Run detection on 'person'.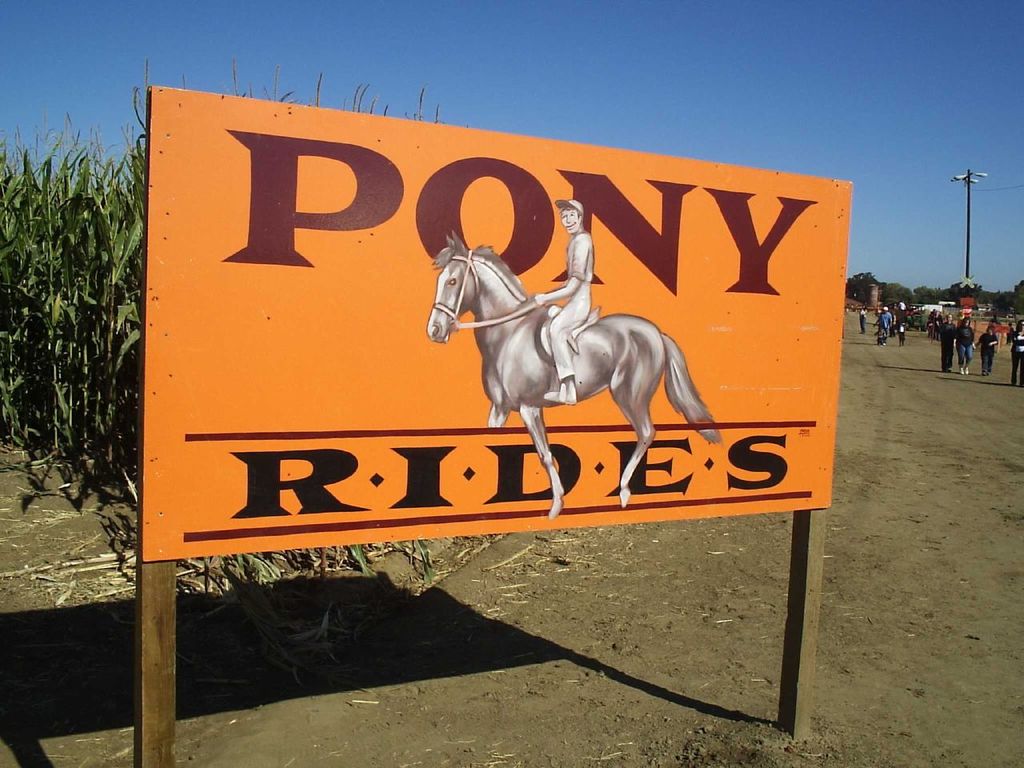
Result: (left=938, top=316, right=957, bottom=372).
